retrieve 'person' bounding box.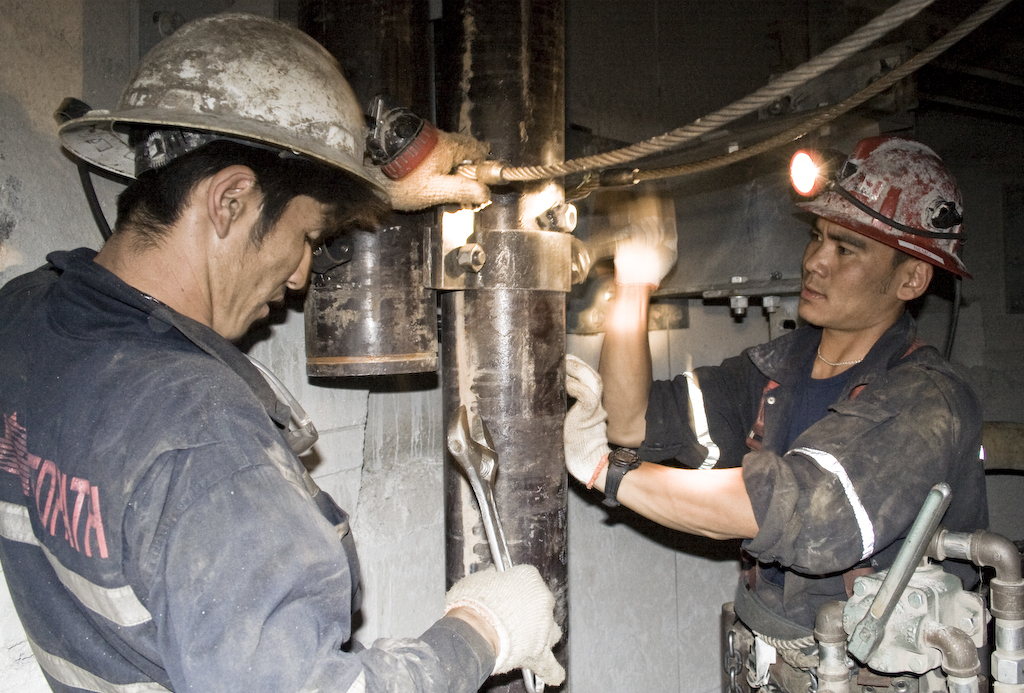
Bounding box: left=0, top=13, right=568, bottom=692.
